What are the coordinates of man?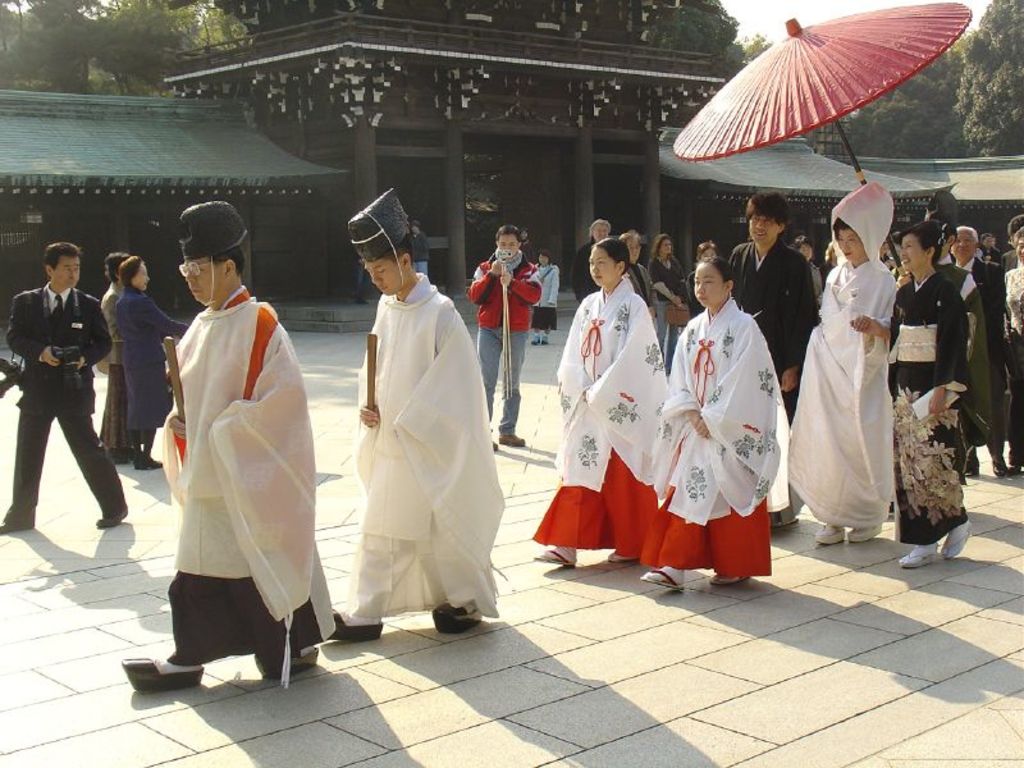
rect(97, 253, 136, 466).
